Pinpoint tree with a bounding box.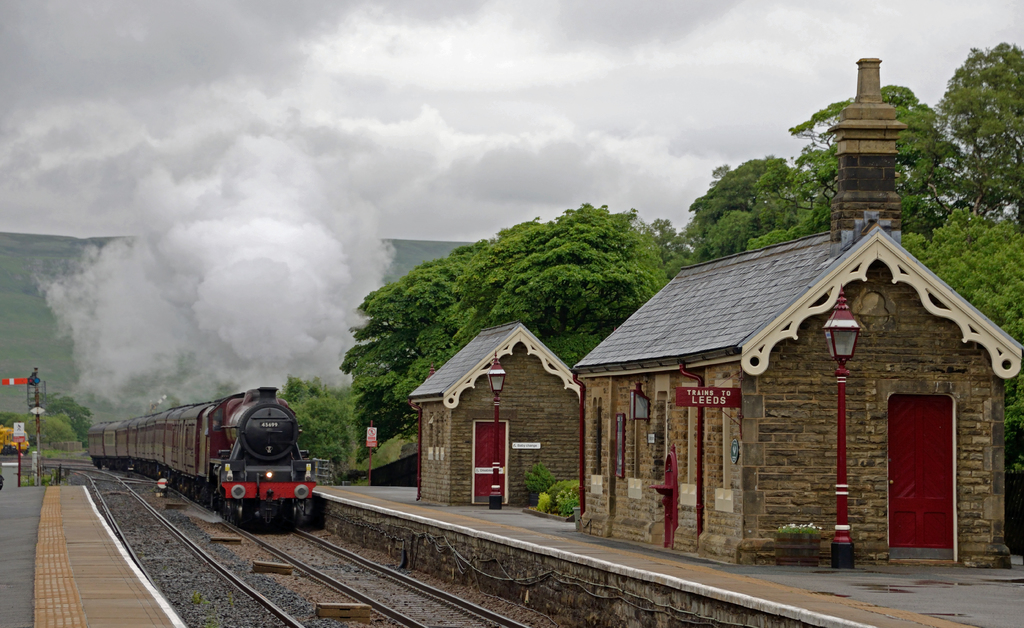
{"x1": 929, "y1": 38, "x2": 1023, "y2": 193}.
